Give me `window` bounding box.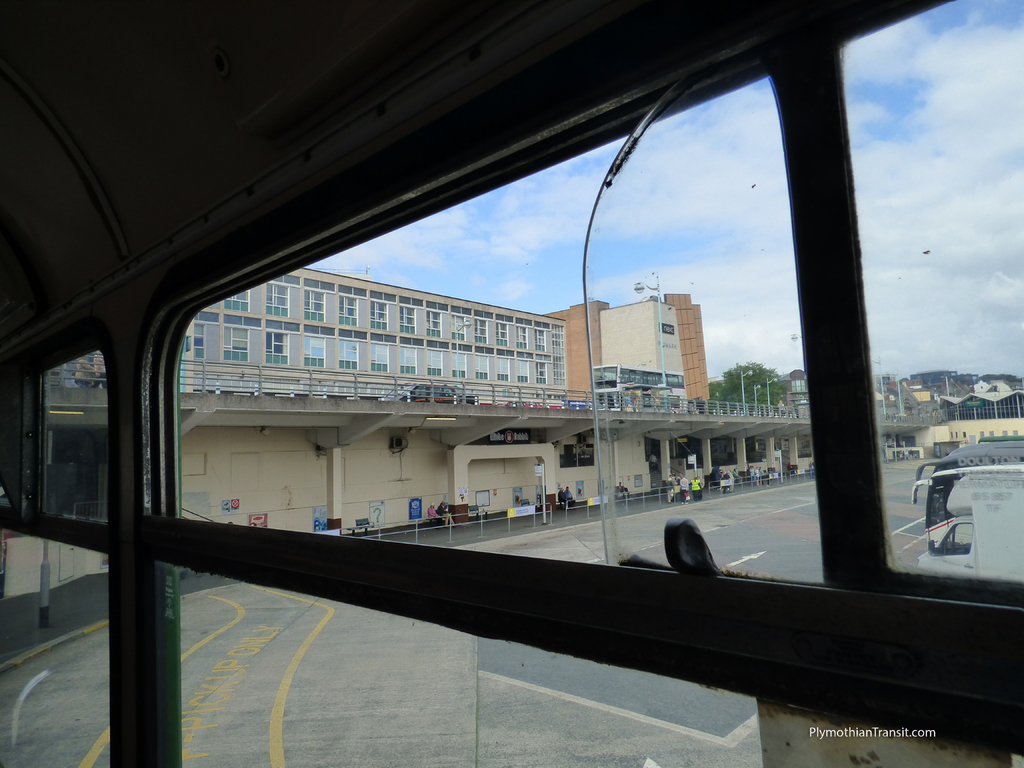
bbox=(191, 305, 227, 330).
